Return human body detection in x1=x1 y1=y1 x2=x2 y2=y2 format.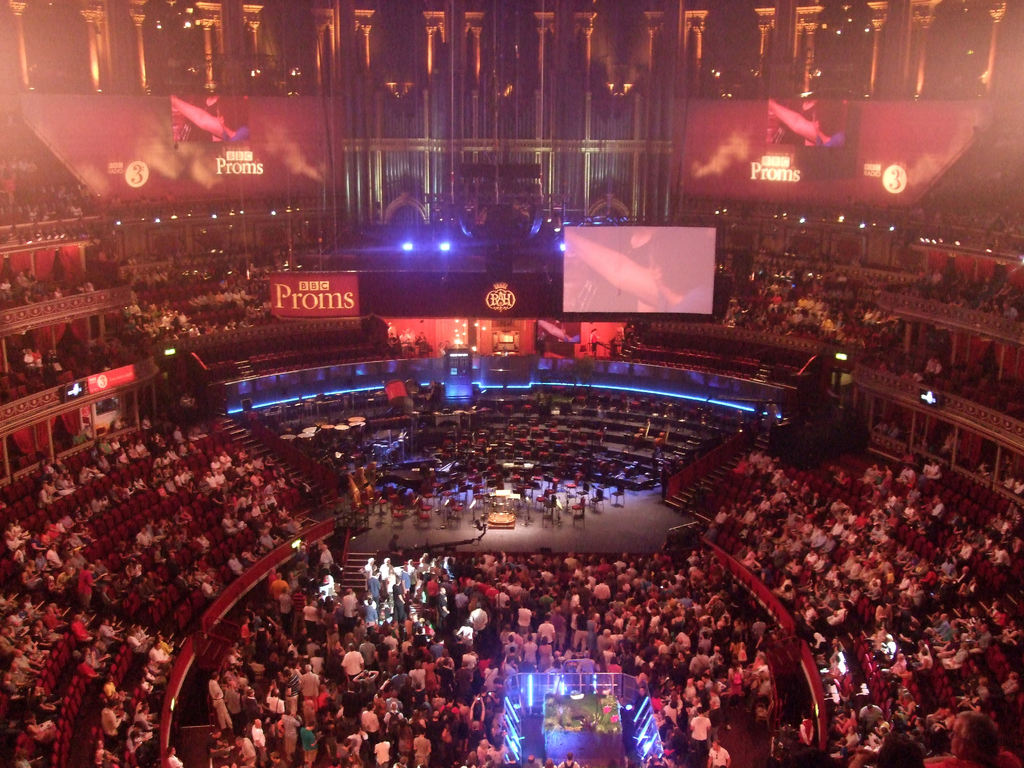
x1=55 y1=516 x2=71 y2=529.
